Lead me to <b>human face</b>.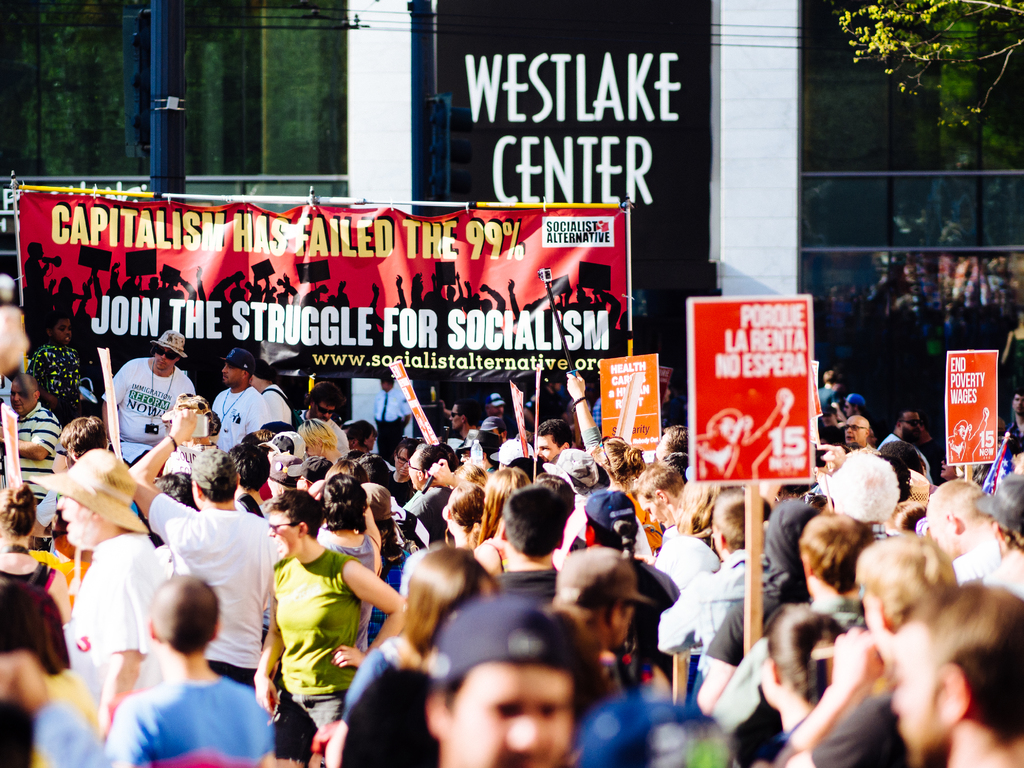
Lead to (448,404,461,432).
